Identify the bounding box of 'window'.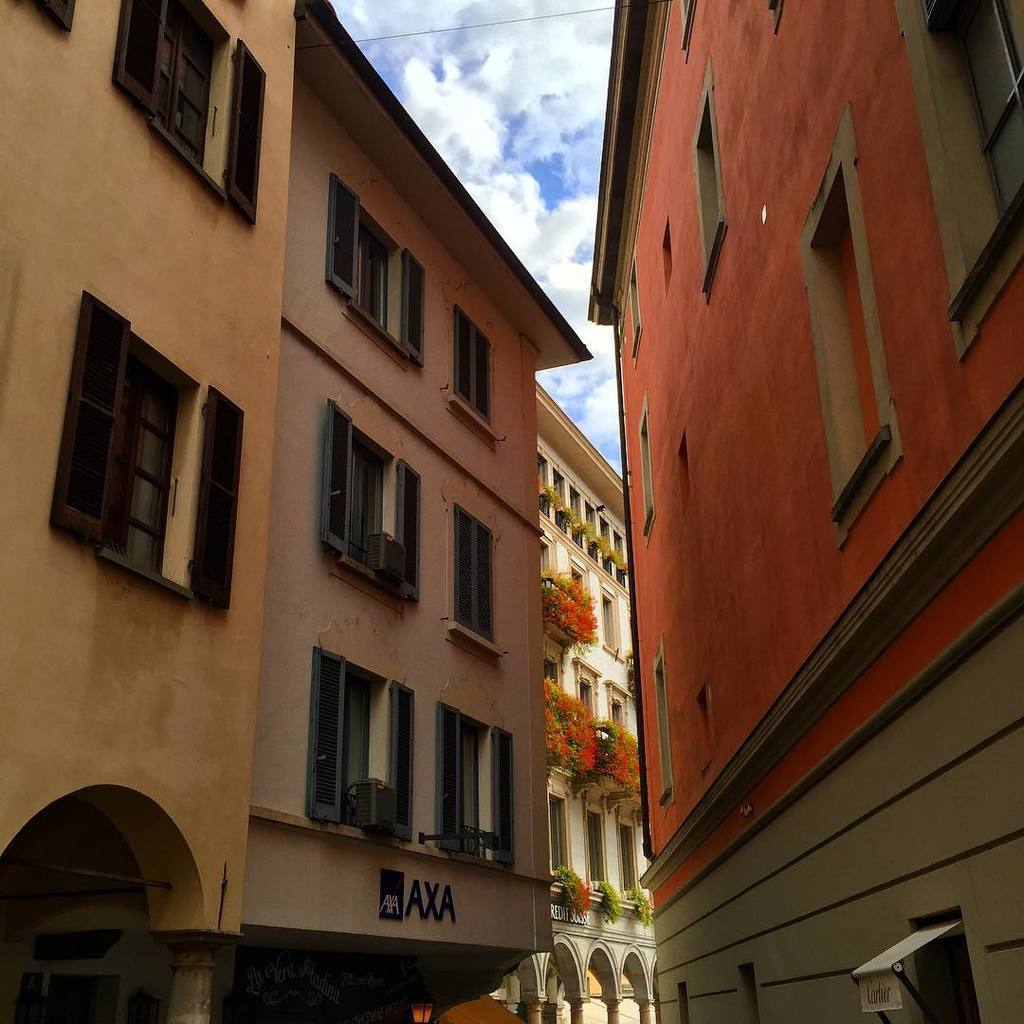
locate(573, 661, 589, 722).
